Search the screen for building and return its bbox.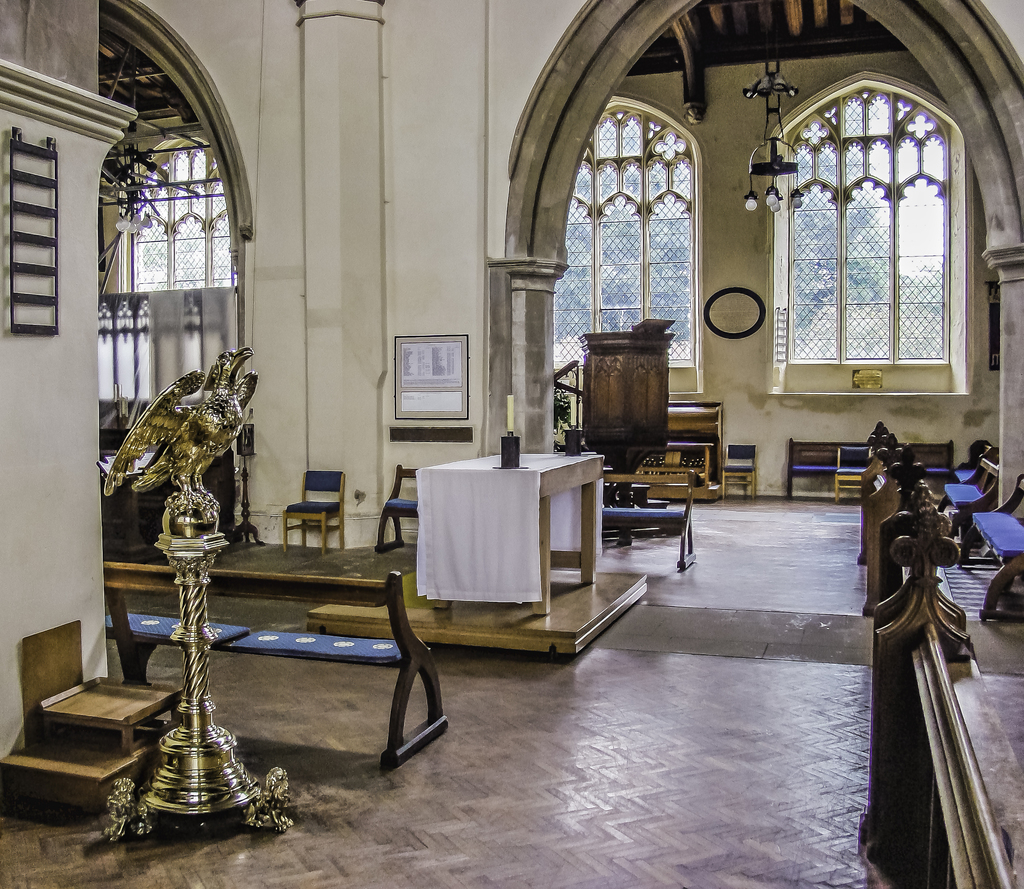
Found: 0:0:1023:888.
